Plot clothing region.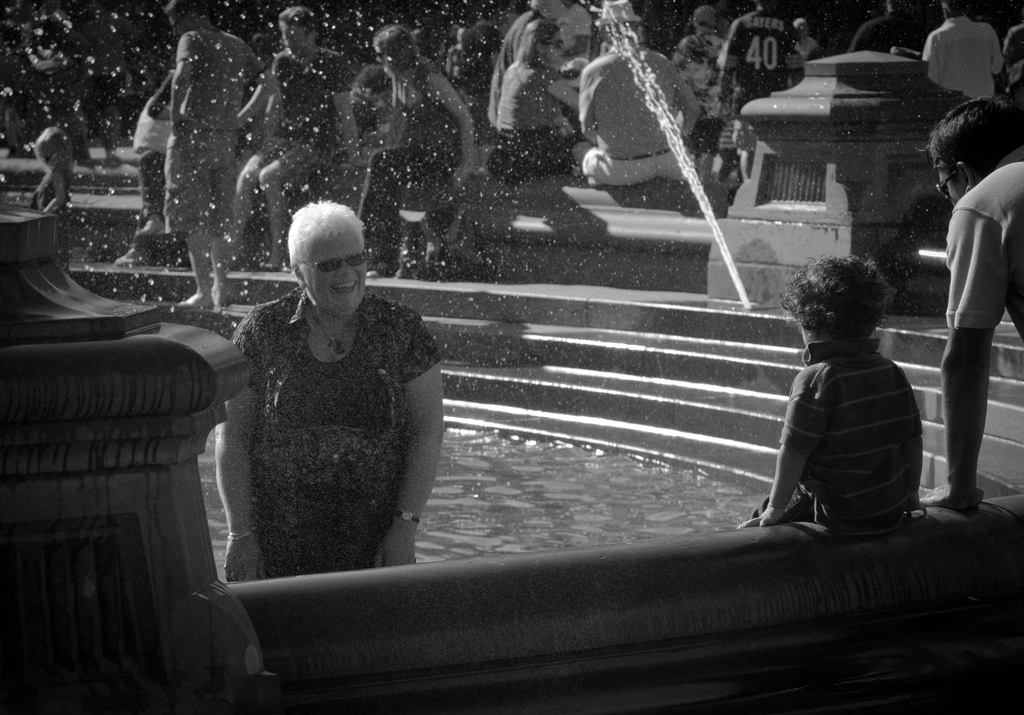
Plotted at [132, 74, 179, 246].
